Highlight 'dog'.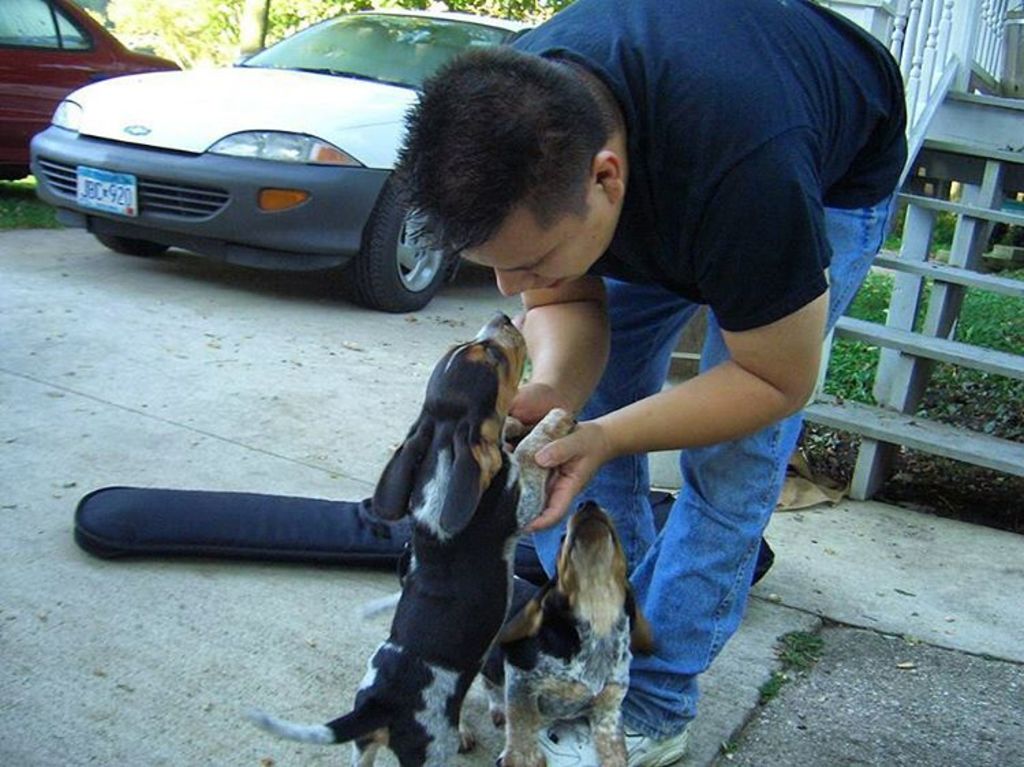
Highlighted region: rect(238, 311, 579, 766).
